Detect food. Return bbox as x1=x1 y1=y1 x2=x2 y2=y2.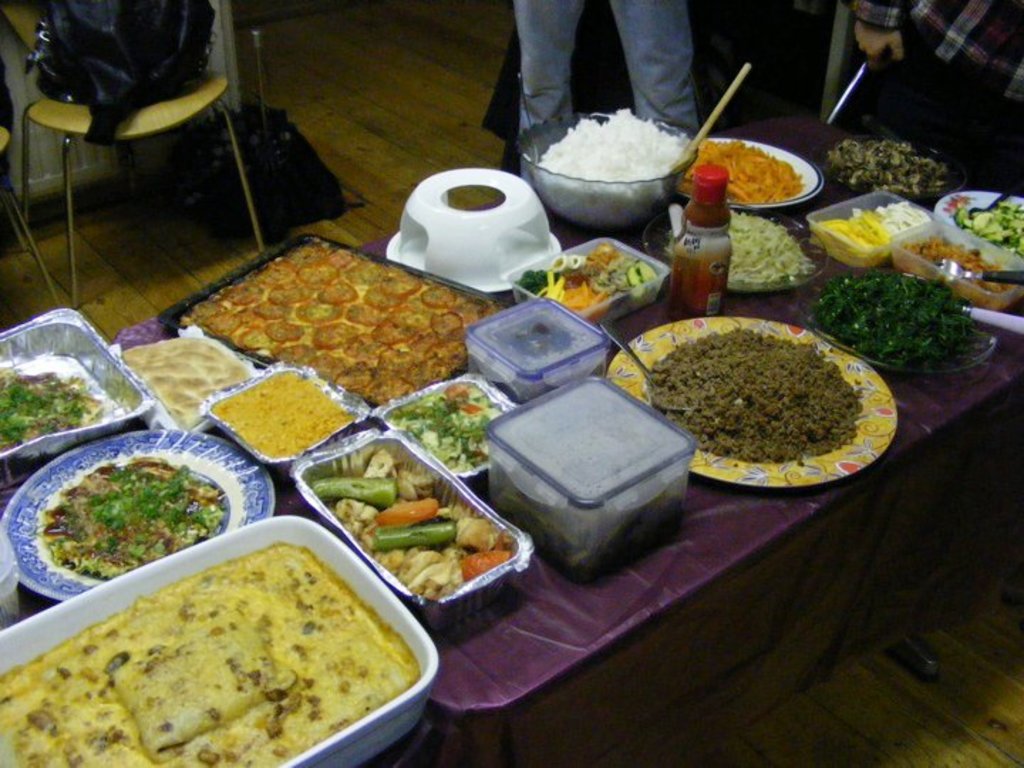
x1=121 y1=334 x2=253 y2=430.
